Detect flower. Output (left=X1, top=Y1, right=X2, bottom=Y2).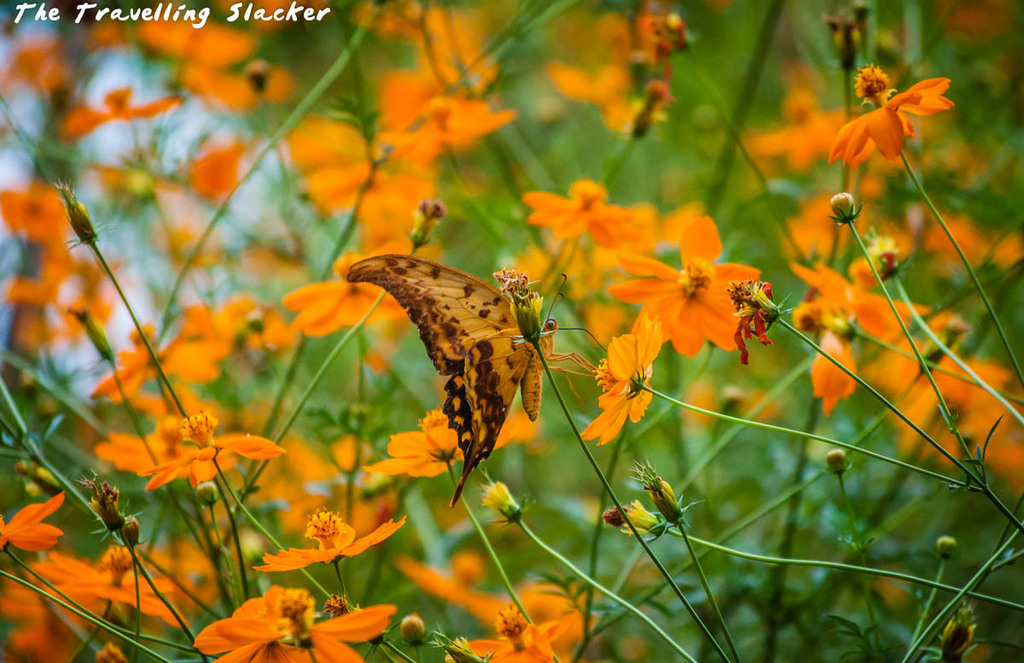
(left=823, top=67, right=957, bottom=163).
